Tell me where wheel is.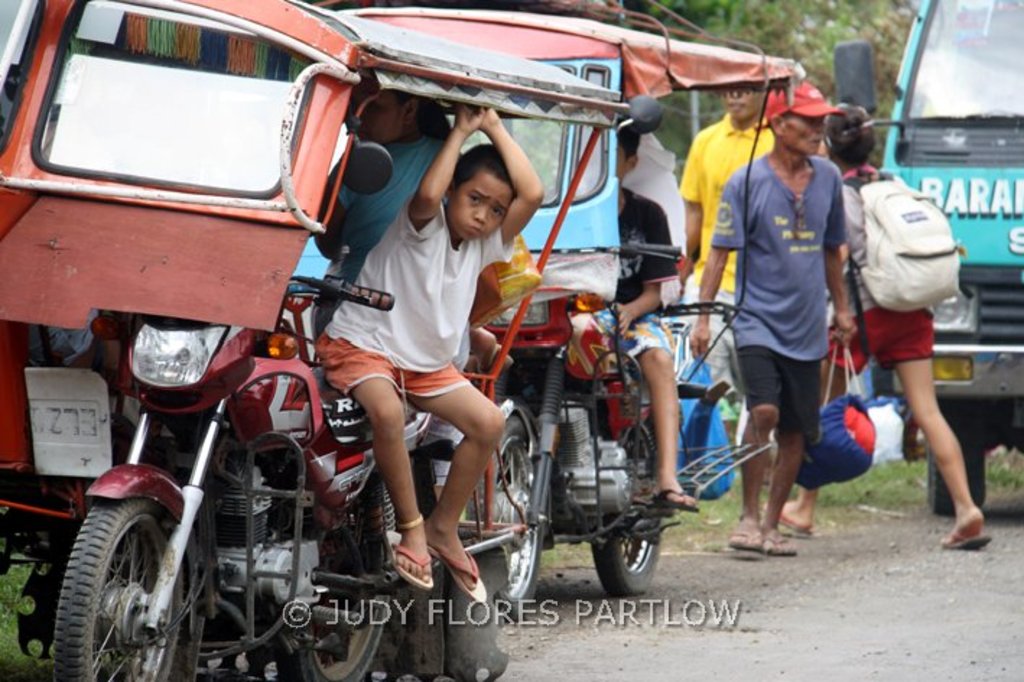
wheel is at [48,498,185,681].
